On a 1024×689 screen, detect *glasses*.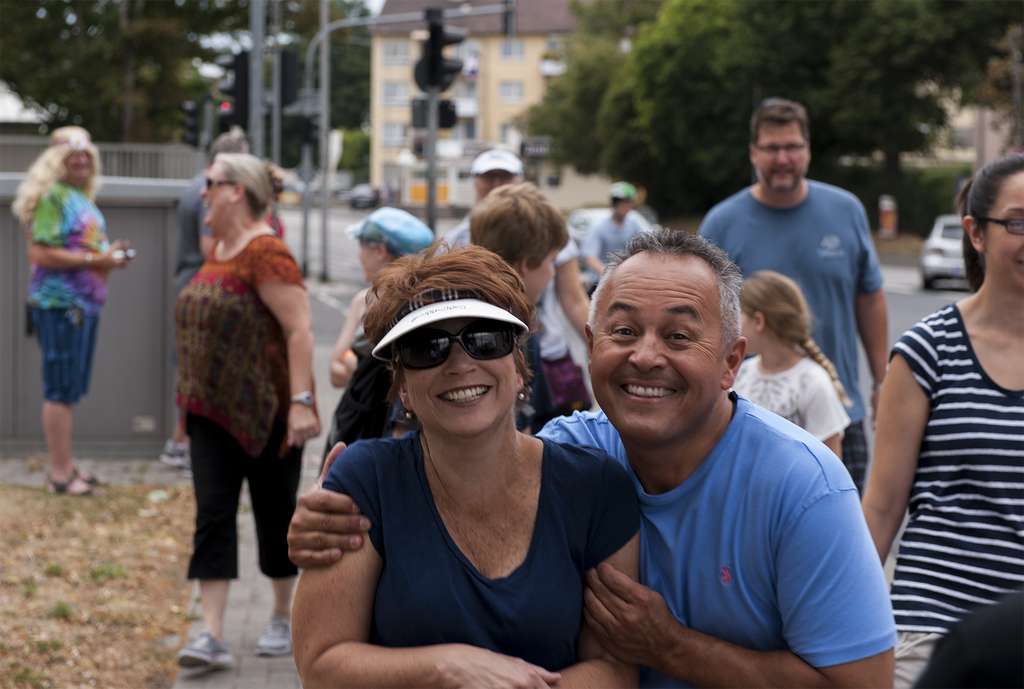
bbox=(755, 143, 808, 156).
